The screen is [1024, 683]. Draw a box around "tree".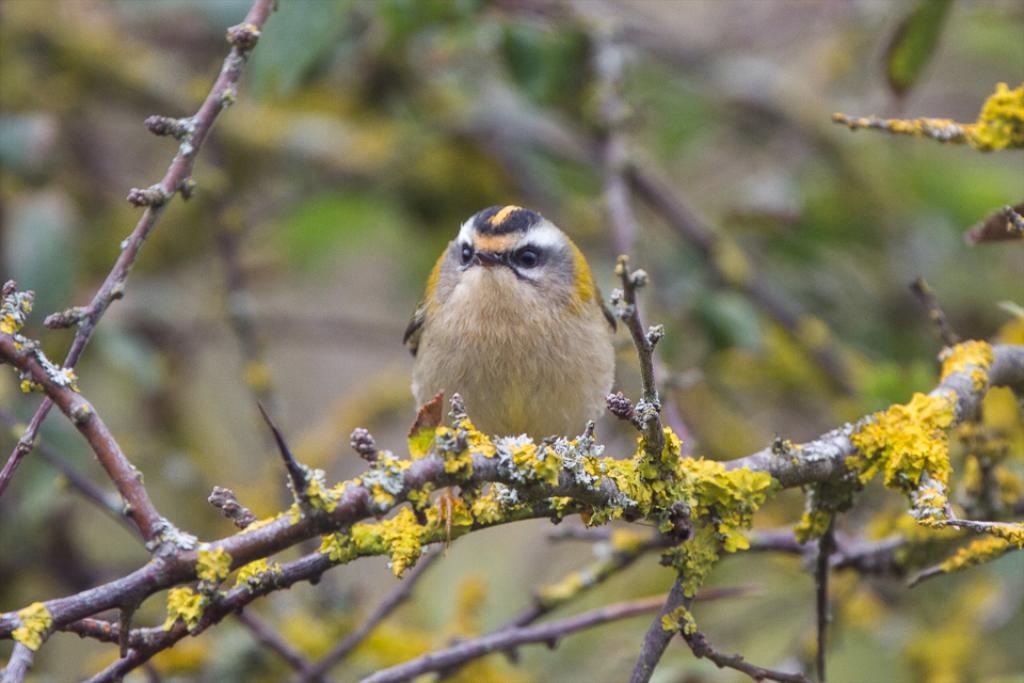
[x1=0, y1=0, x2=1023, y2=682].
